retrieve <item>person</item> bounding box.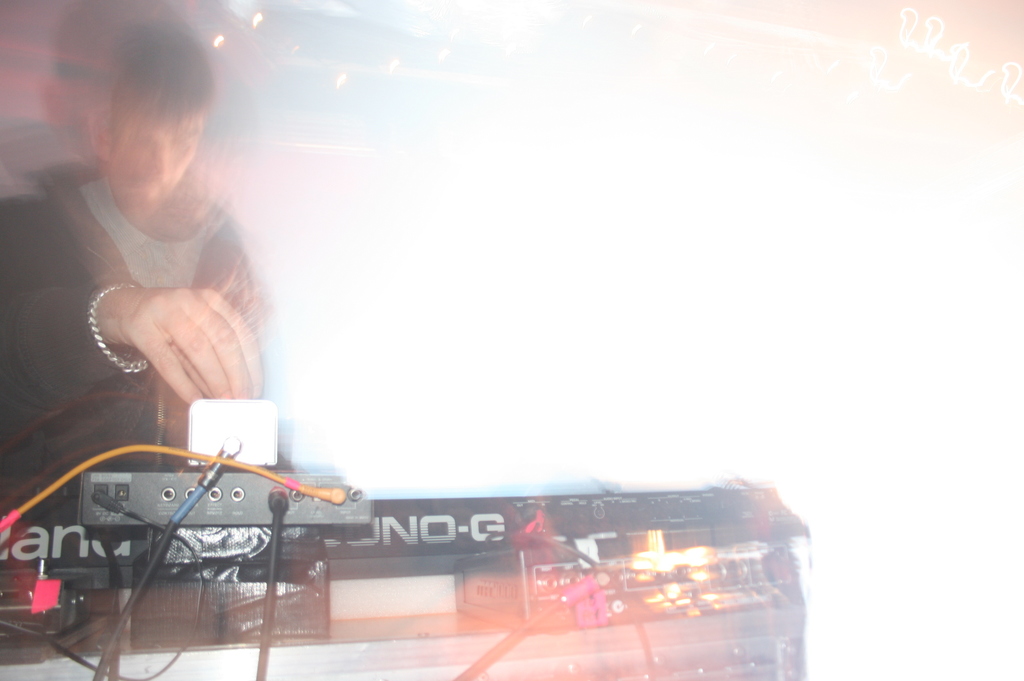
Bounding box: [20,0,307,505].
